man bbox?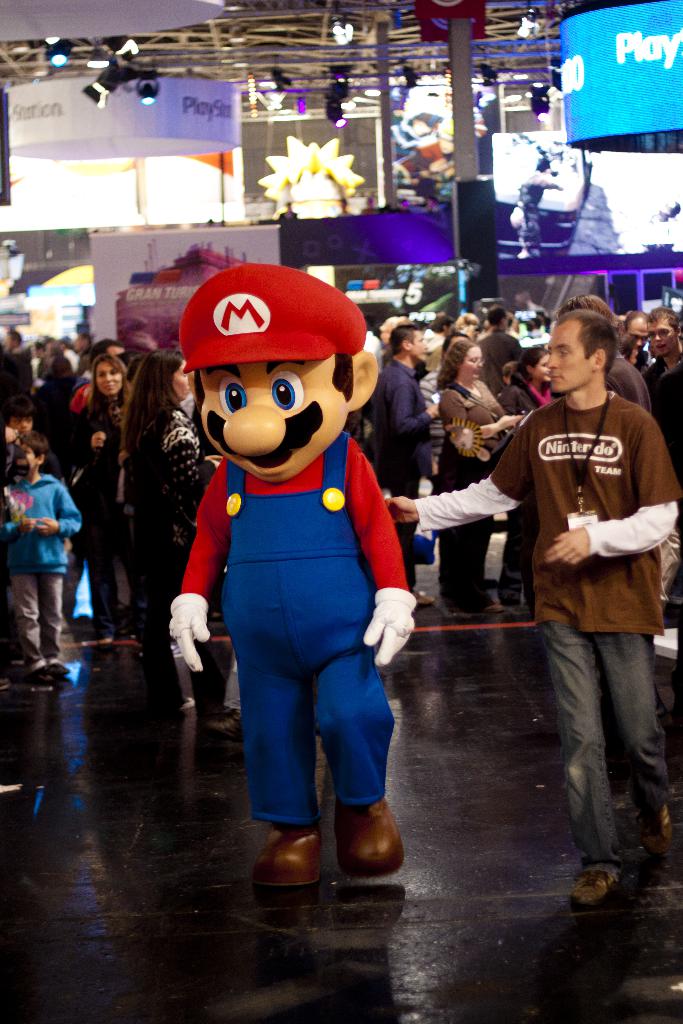
pyautogui.locateOnScreen(193, 298, 427, 888)
